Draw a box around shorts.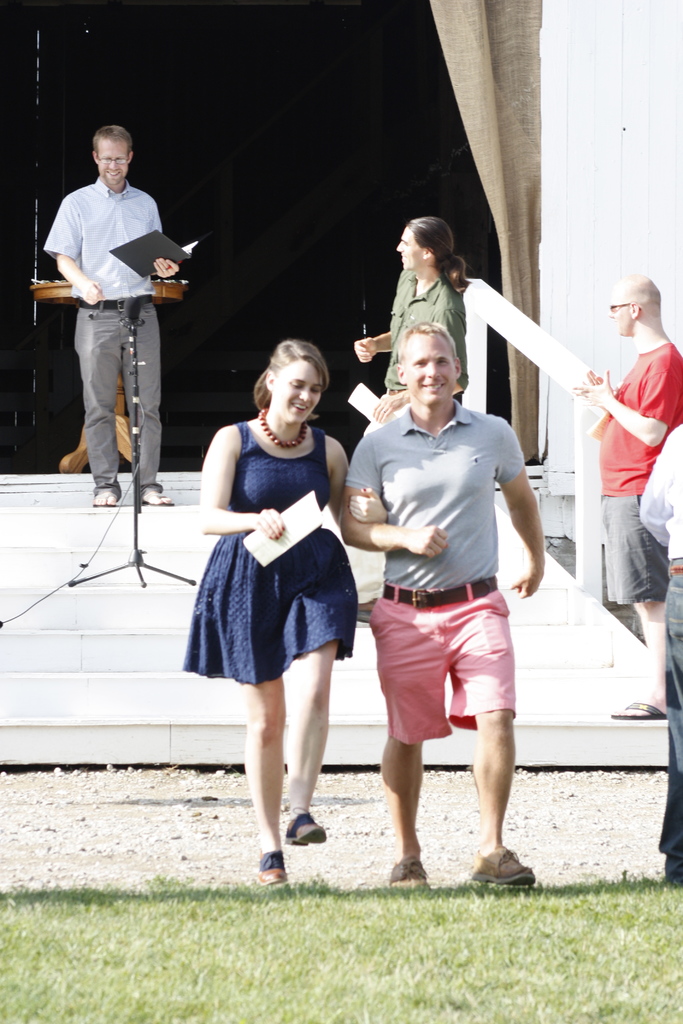
(600, 495, 668, 604).
